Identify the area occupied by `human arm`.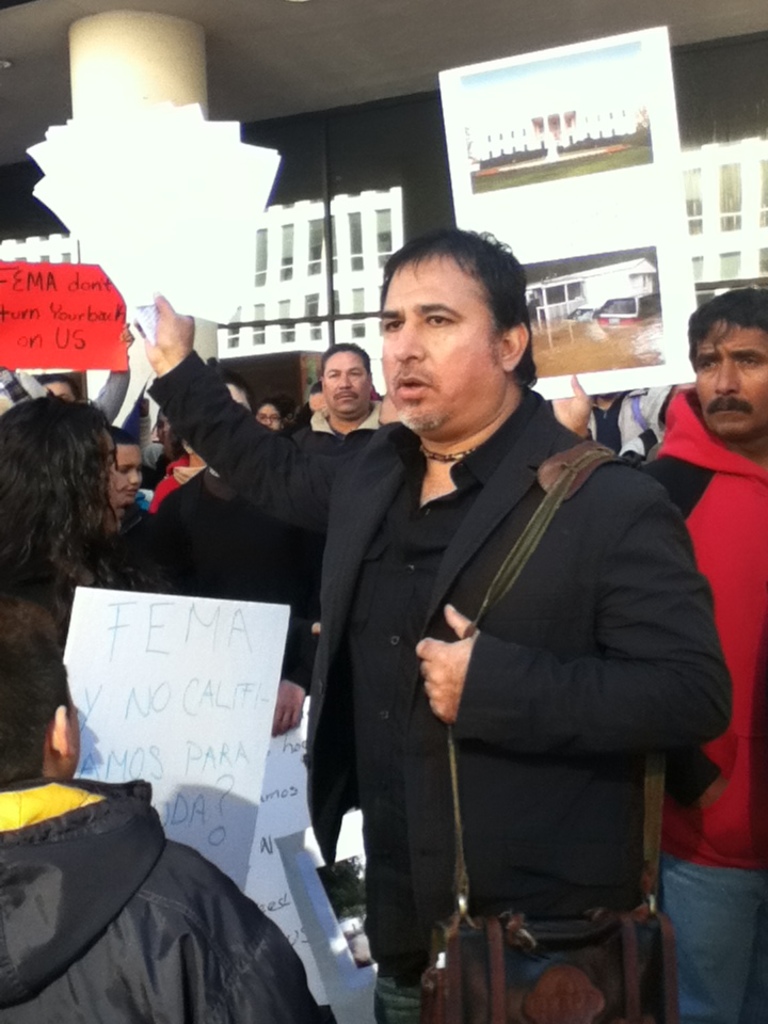
Area: (left=138, top=277, right=370, bottom=533).
